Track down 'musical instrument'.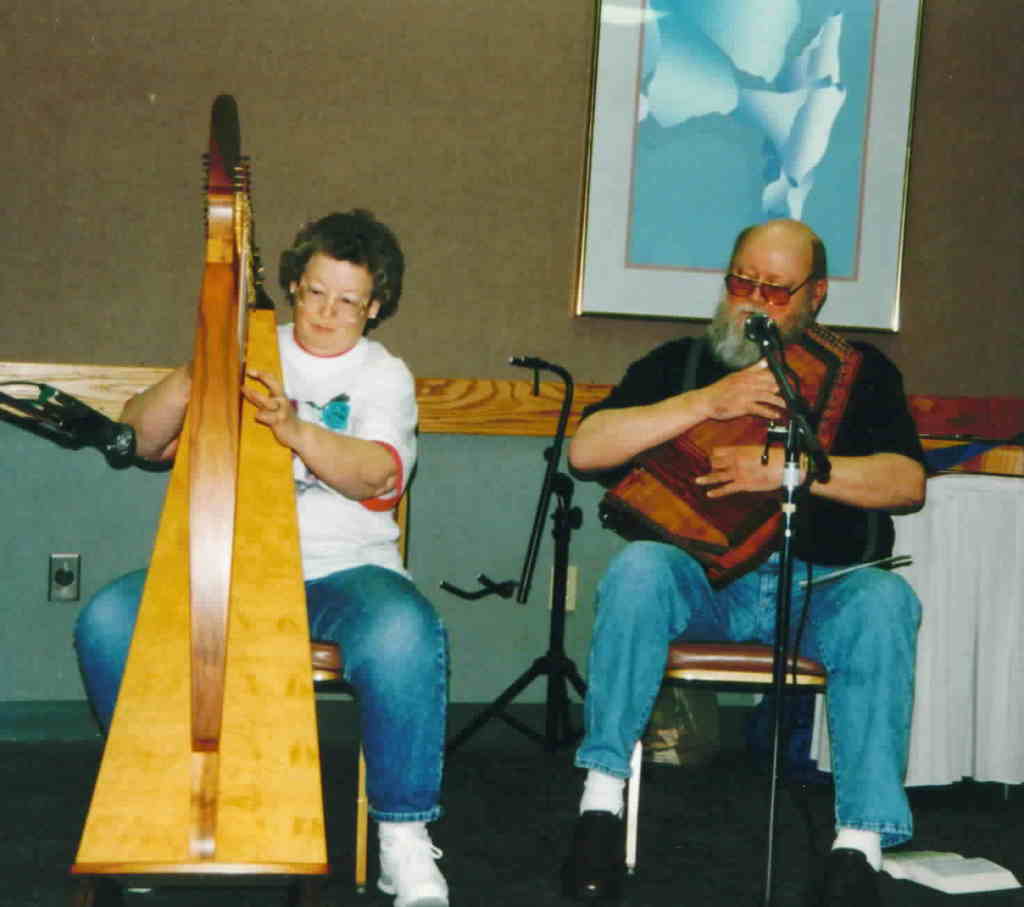
Tracked to [81,106,344,819].
